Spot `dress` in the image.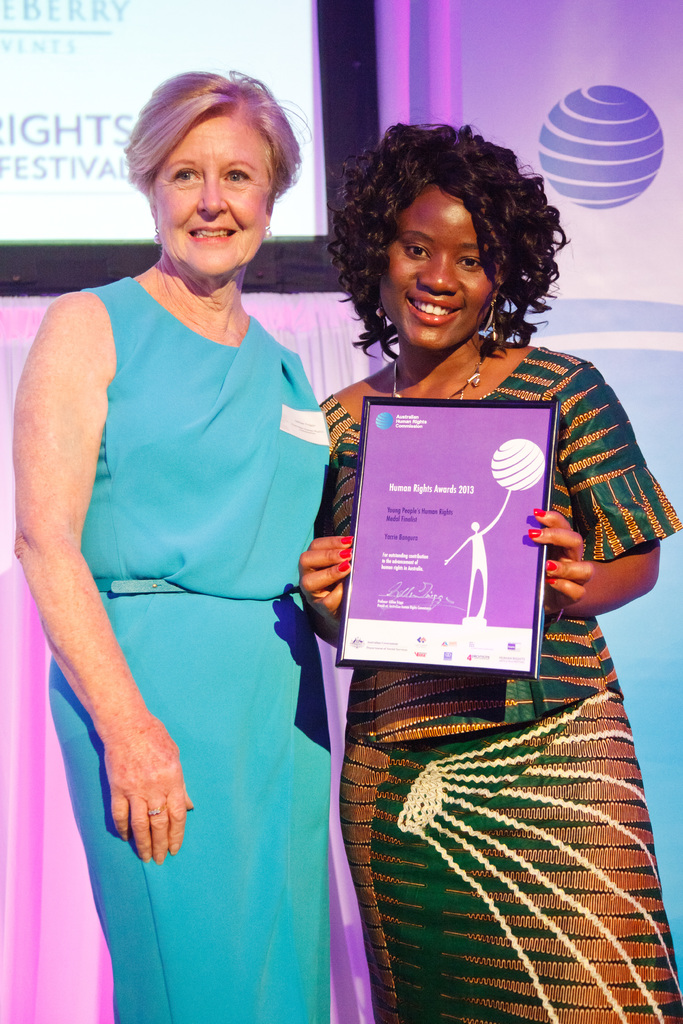
`dress` found at [left=45, top=275, right=336, bottom=1023].
